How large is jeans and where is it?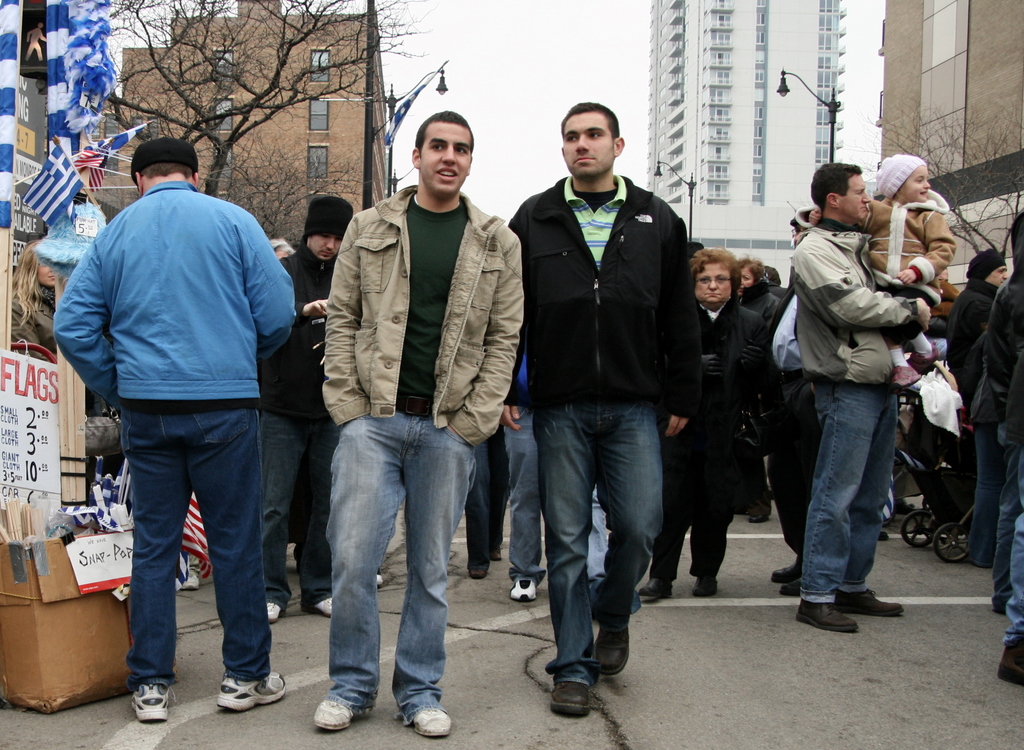
Bounding box: (x1=508, y1=401, x2=542, y2=586).
